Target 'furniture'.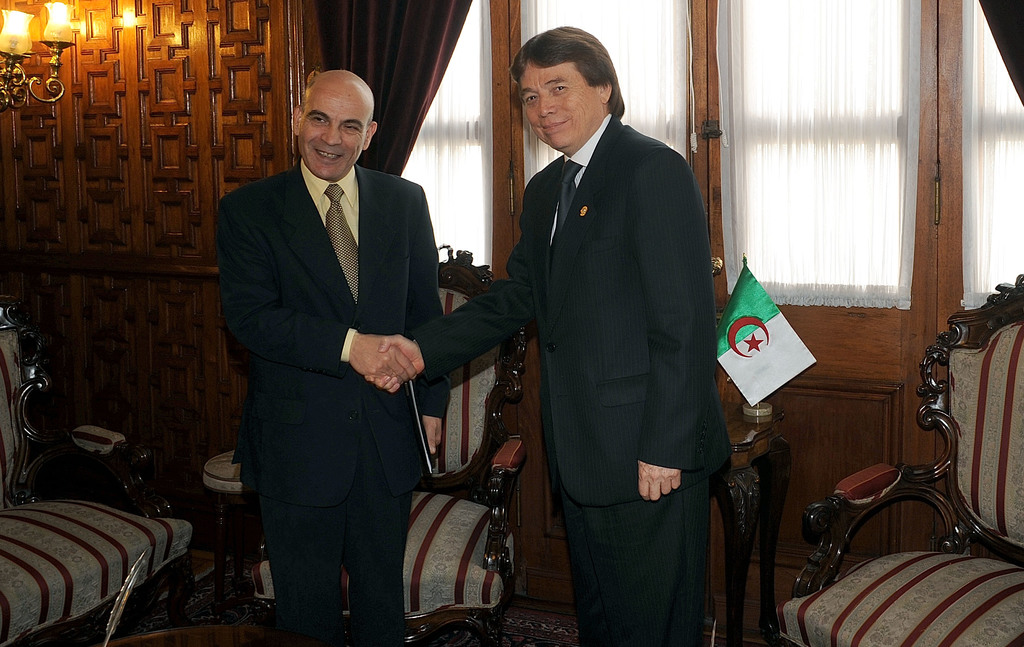
Target region: [0, 304, 194, 646].
